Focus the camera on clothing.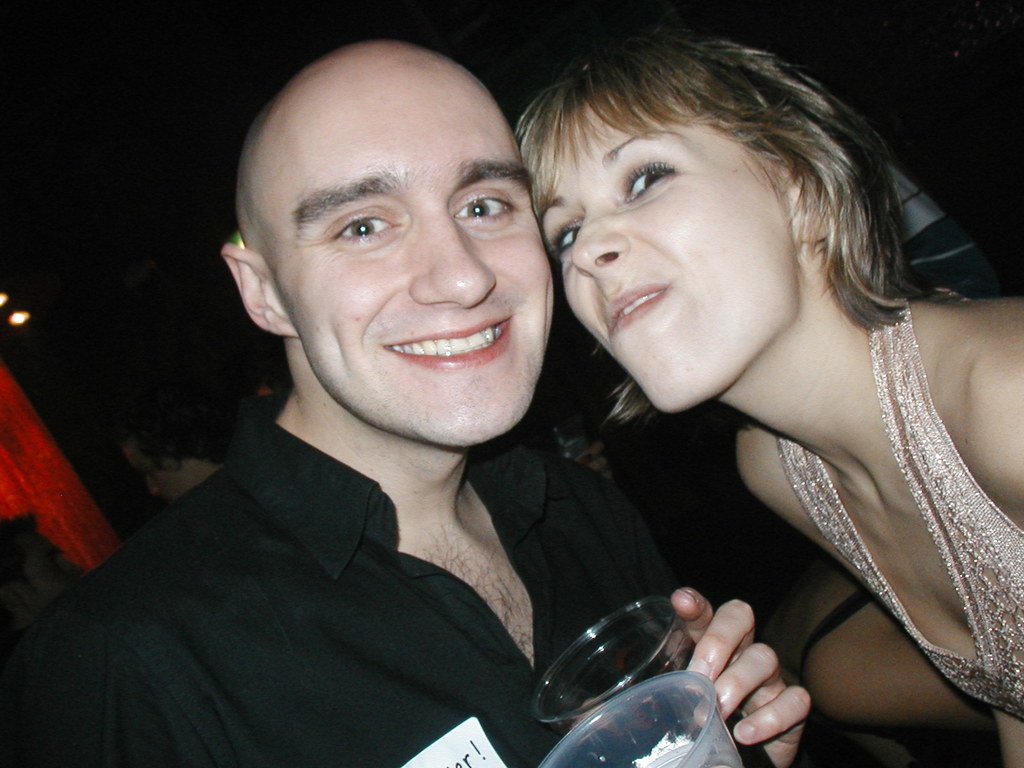
Focus region: x1=0 y1=413 x2=783 y2=759.
